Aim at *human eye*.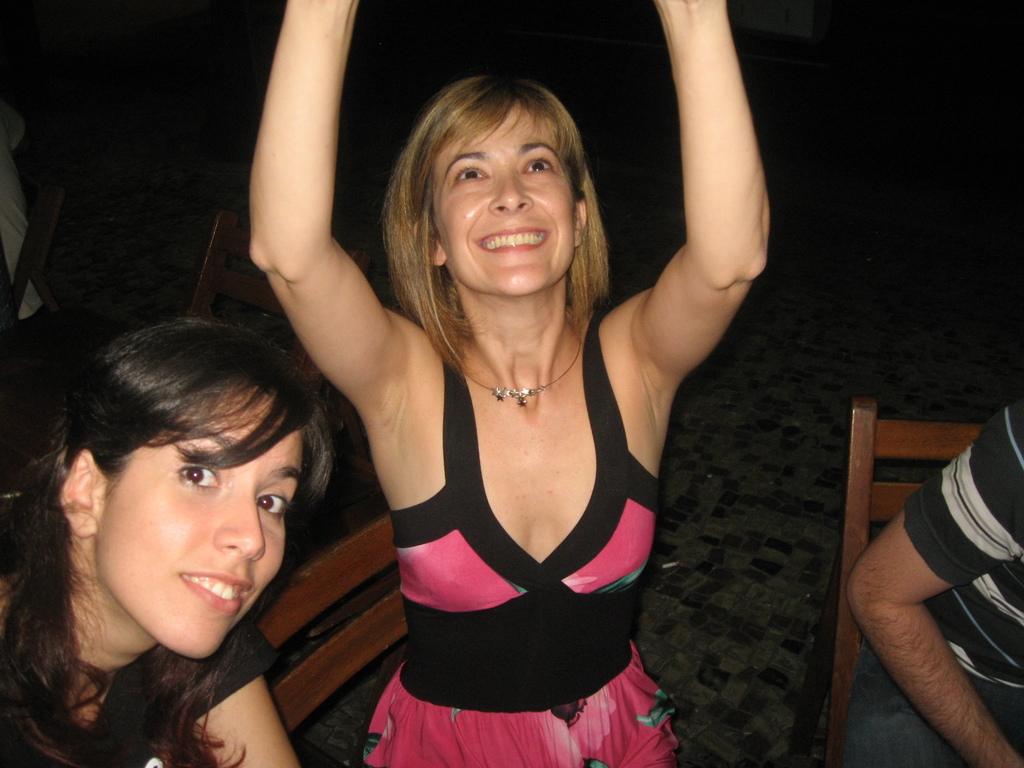
Aimed at <bbox>173, 466, 223, 492</bbox>.
